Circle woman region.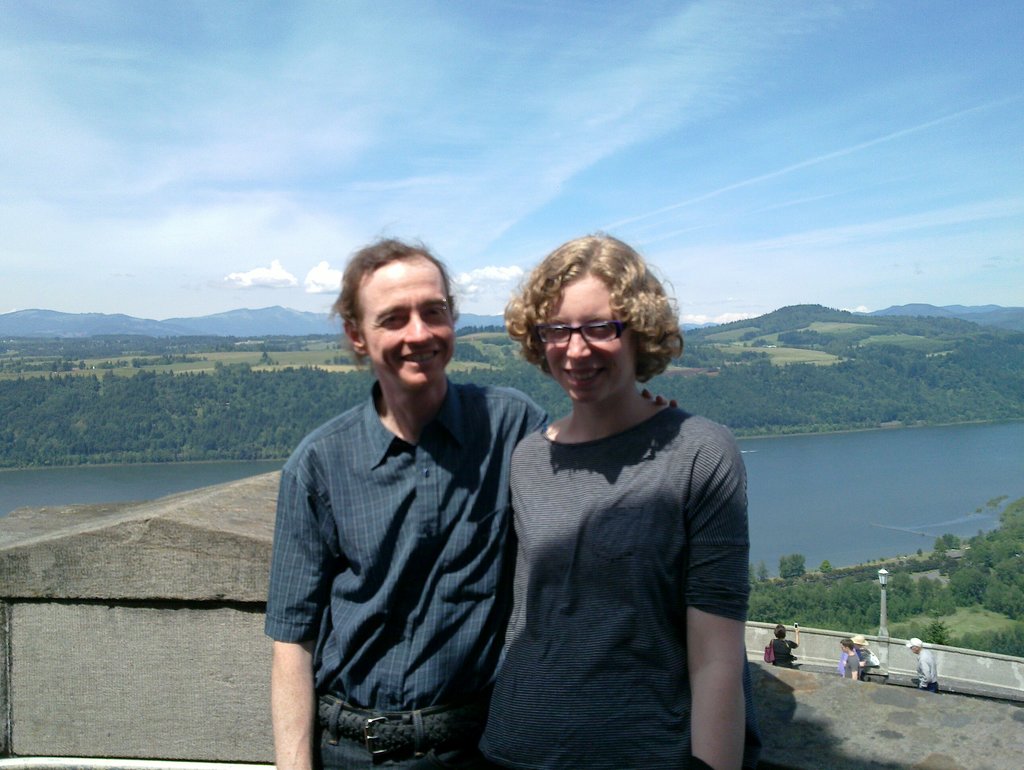
Region: [765,621,801,670].
